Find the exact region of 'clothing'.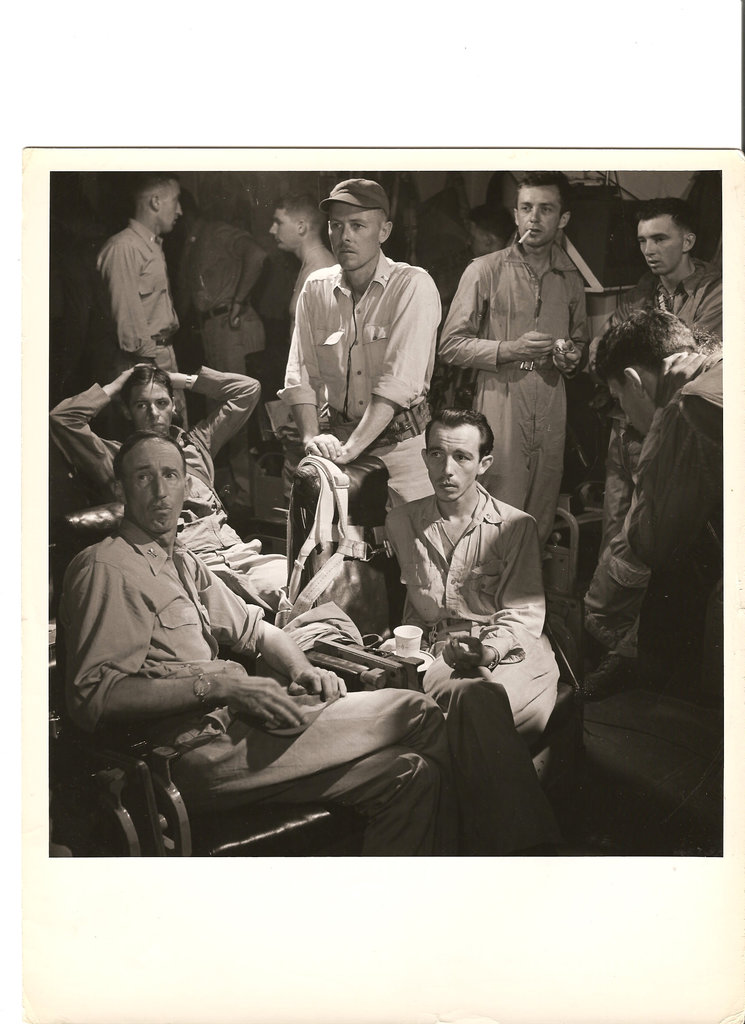
Exact region: rect(577, 370, 720, 770).
